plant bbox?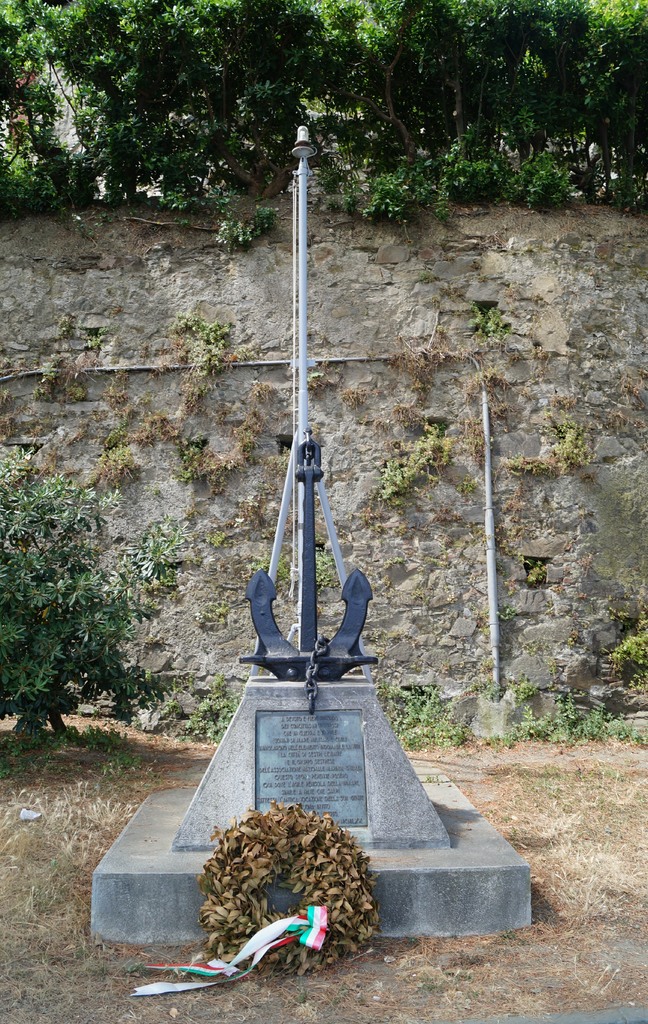
left=470, top=294, right=514, bottom=338
